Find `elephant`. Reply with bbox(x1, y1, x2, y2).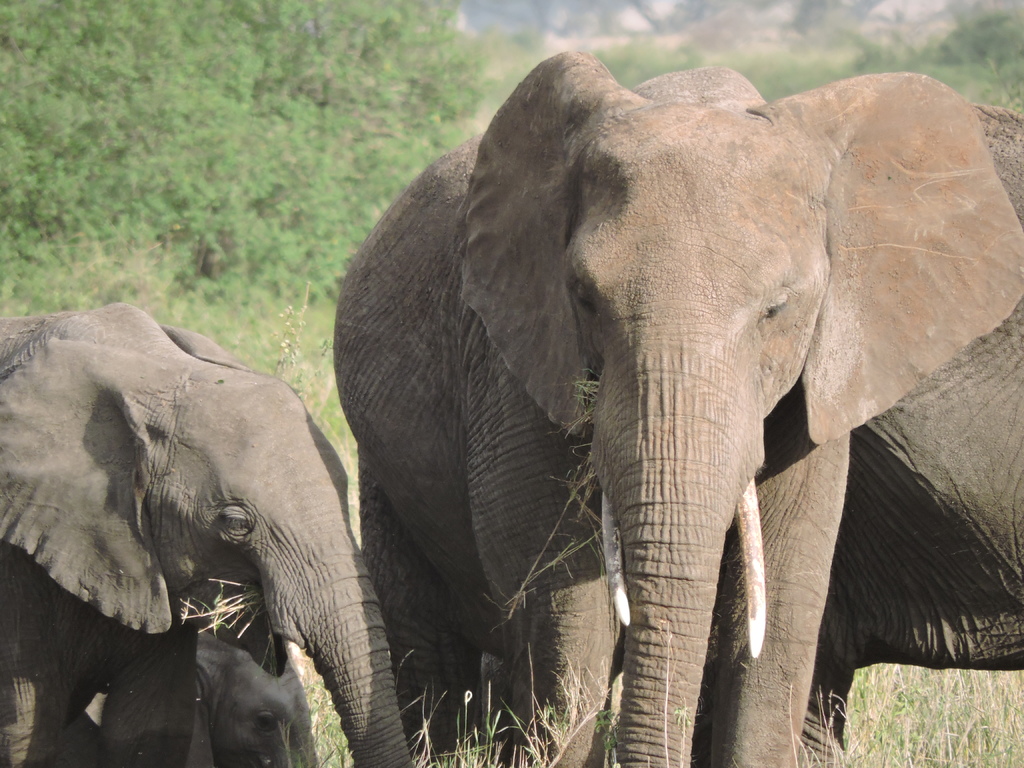
bbox(5, 306, 419, 767).
